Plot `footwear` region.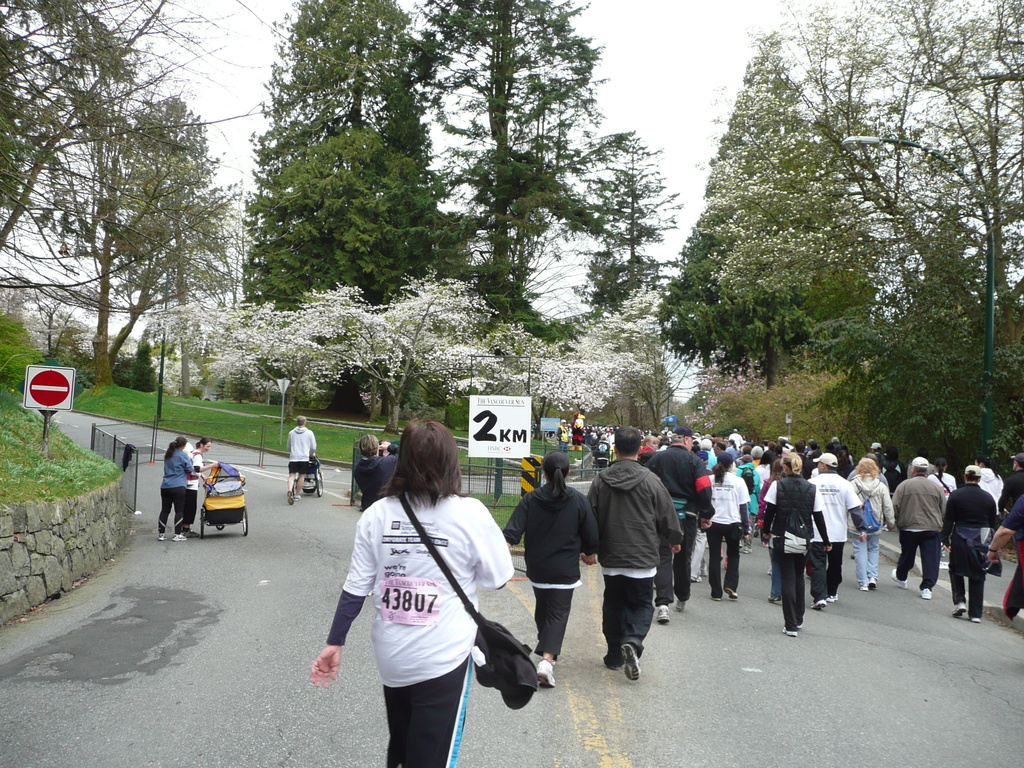
Plotted at detection(285, 489, 301, 505).
